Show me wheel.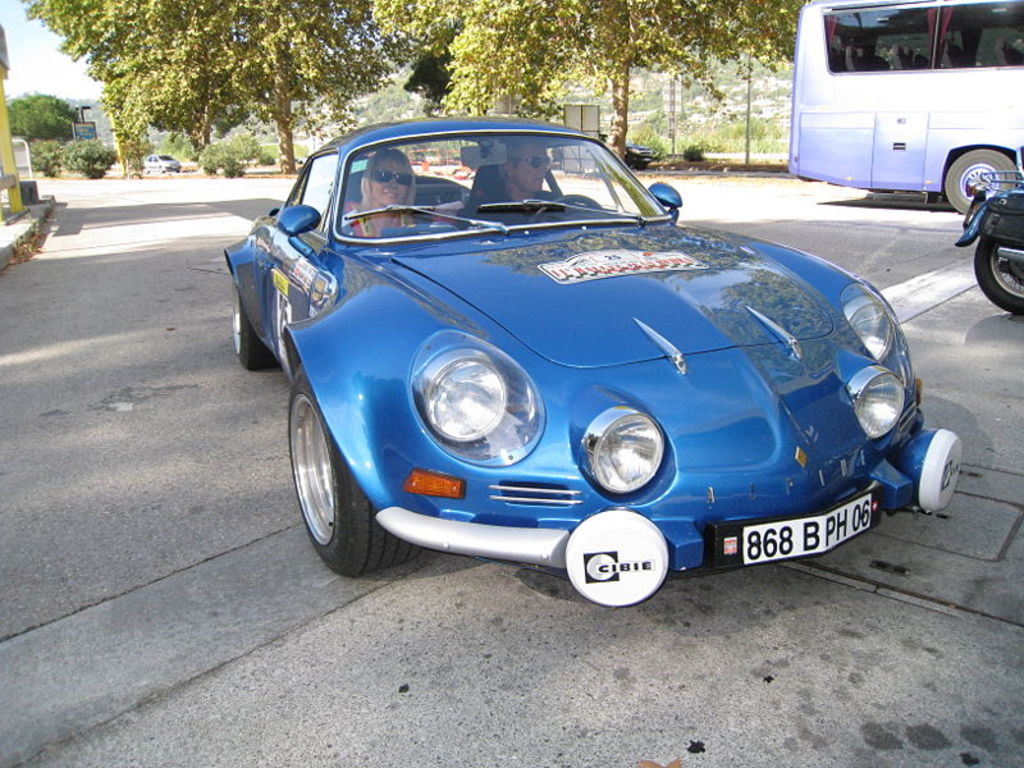
wheel is here: 284:372:433:582.
